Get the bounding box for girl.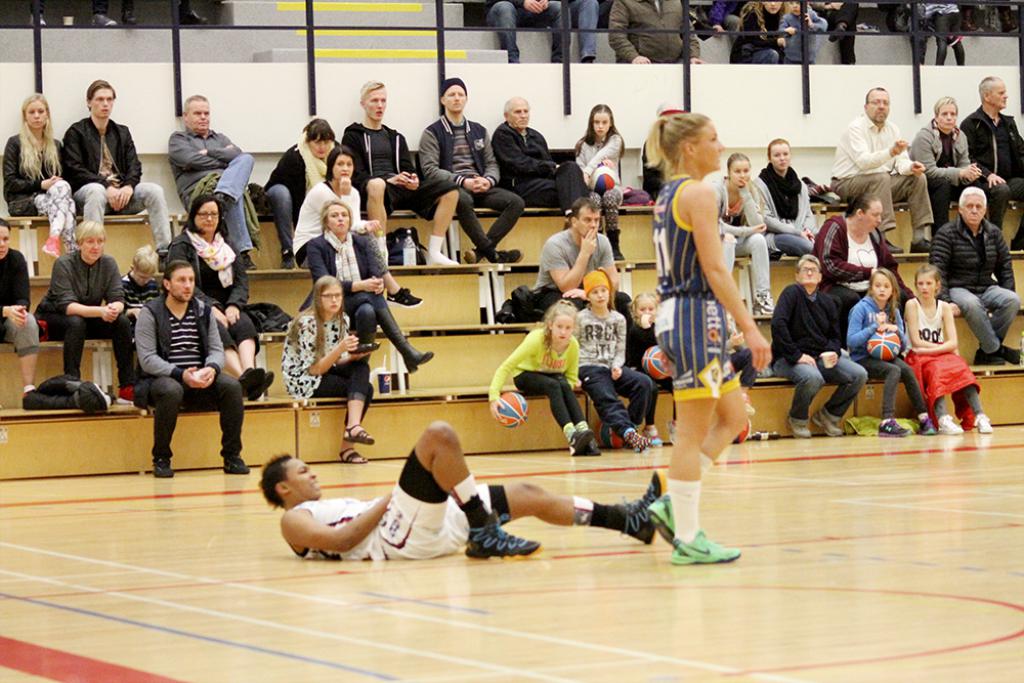
select_region(848, 271, 932, 432).
